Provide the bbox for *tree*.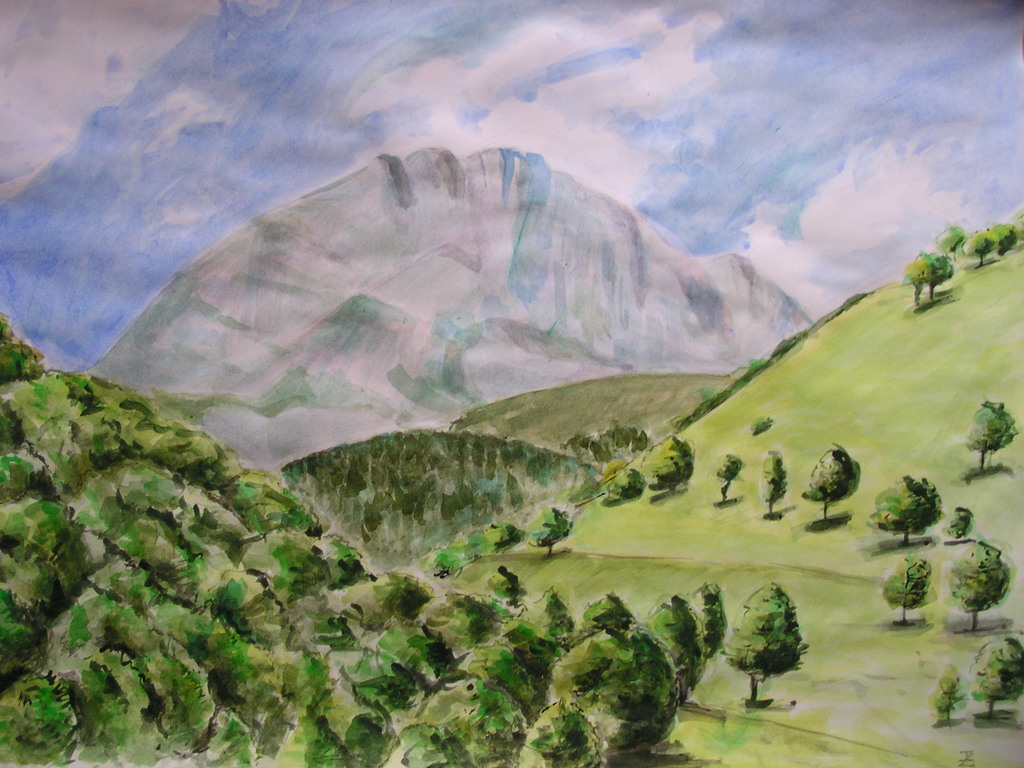
{"x1": 867, "y1": 474, "x2": 945, "y2": 543}.
